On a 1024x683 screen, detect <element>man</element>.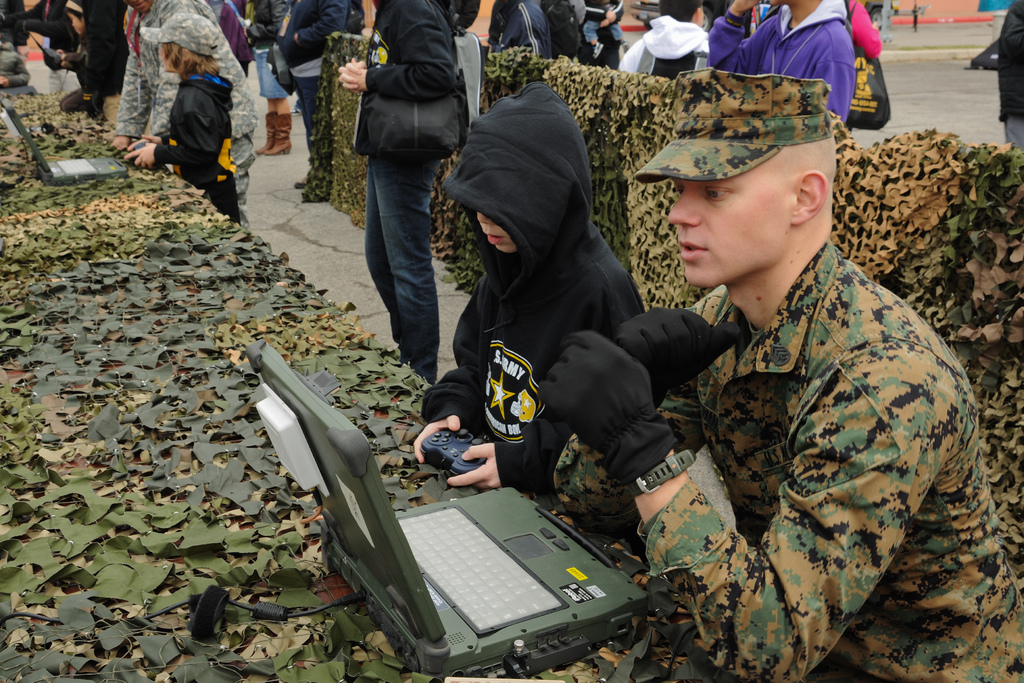
x1=108, y1=0, x2=255, y2=238.
